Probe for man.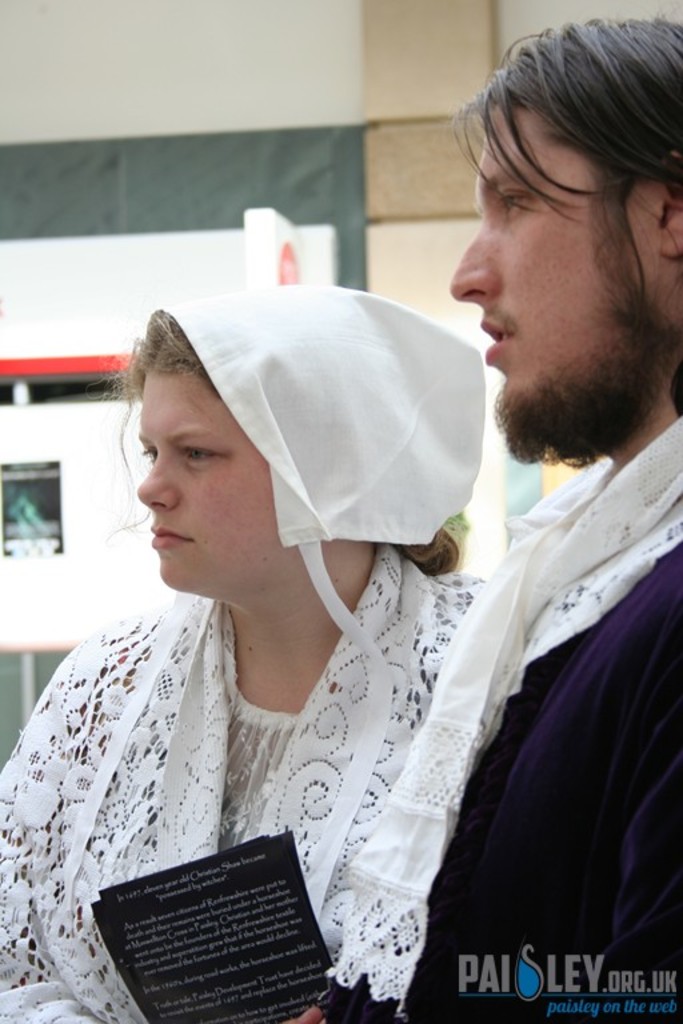
Probe result: 410, 48, 682, 967.
